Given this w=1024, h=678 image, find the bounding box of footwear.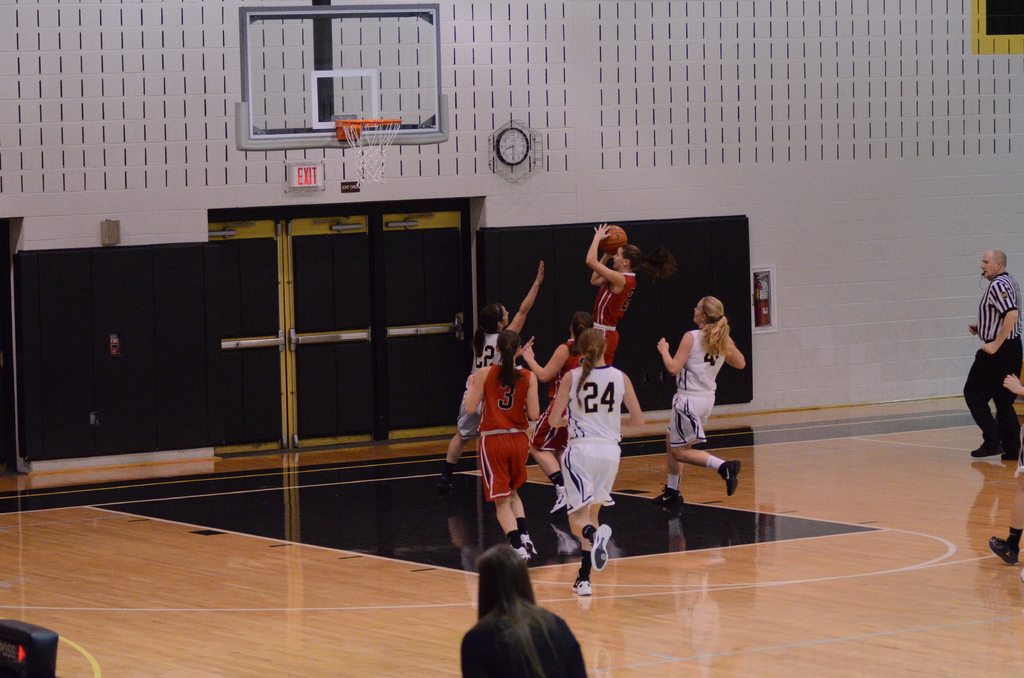
bbox(570, 573, 592, 595).
